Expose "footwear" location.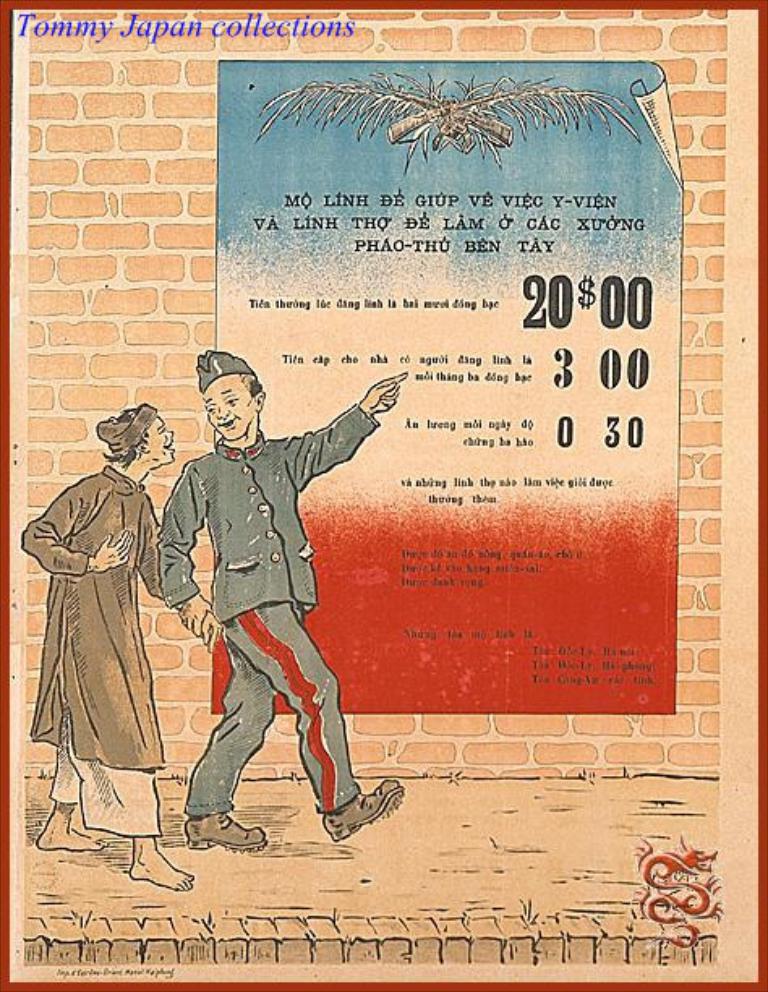
Exposed at 327:776:400:844.
